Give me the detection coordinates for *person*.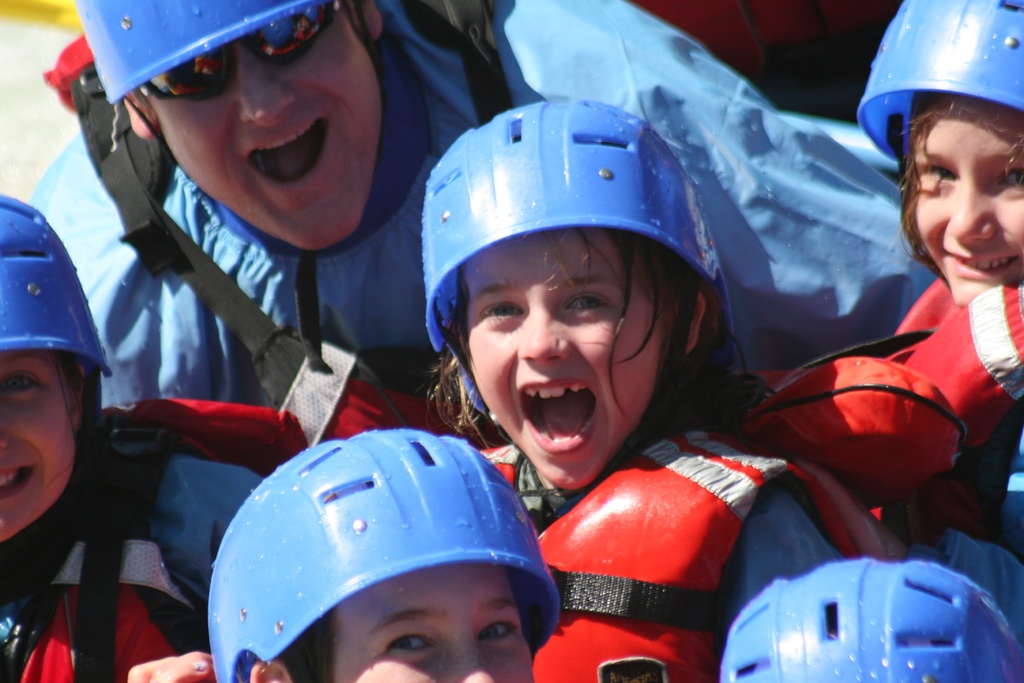
701,548,1019,682.
